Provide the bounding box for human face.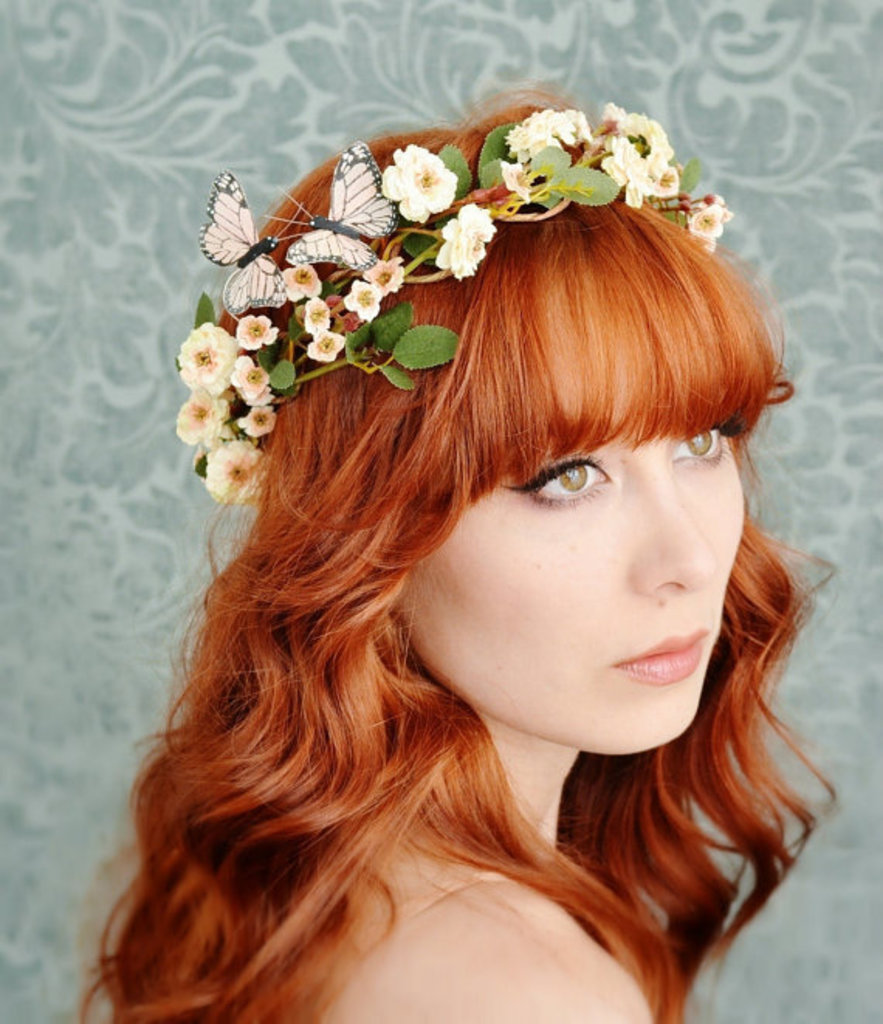
left=392, top=308, right=748, bottom=756.
